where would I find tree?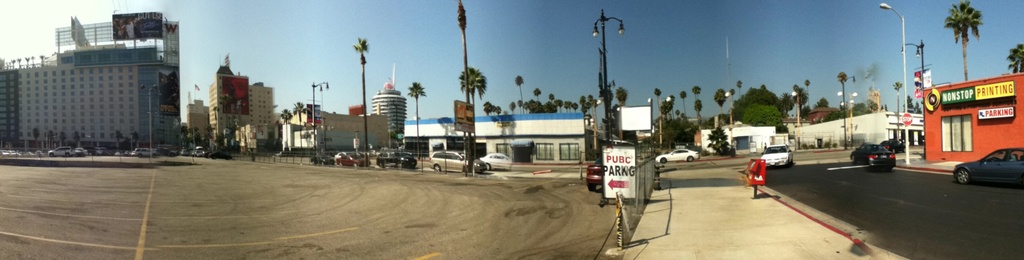
At (x1=278, y1=109, x2=291, y2=154).
